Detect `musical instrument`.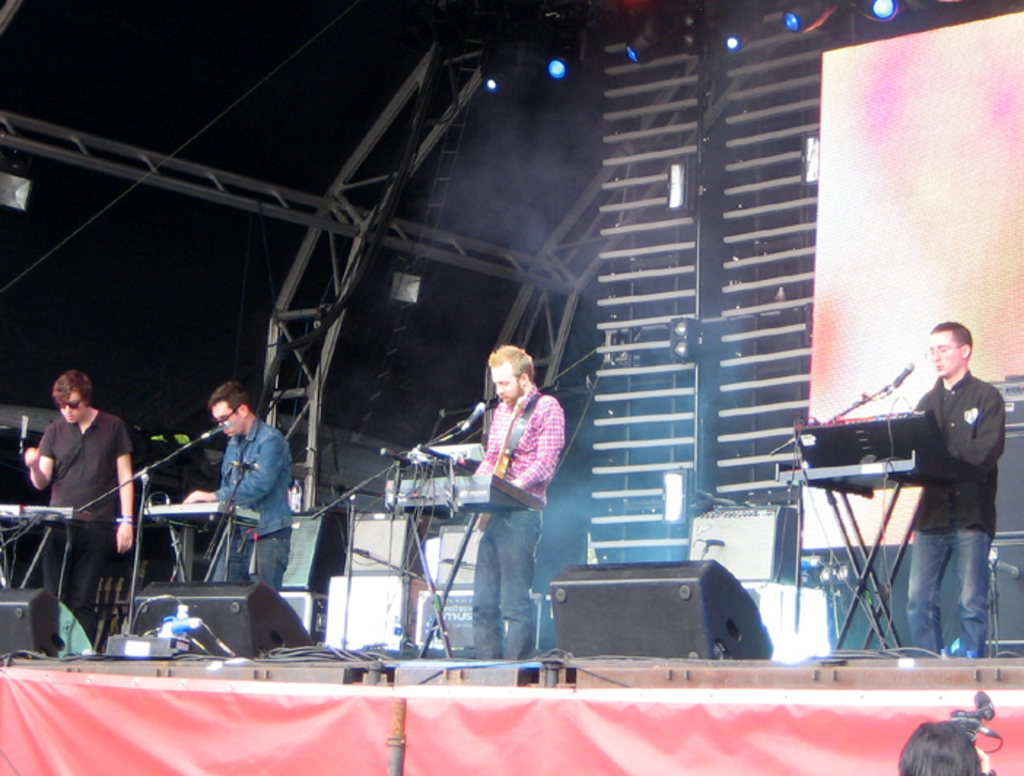
Detected at locate(143, 497, 255, 527).
